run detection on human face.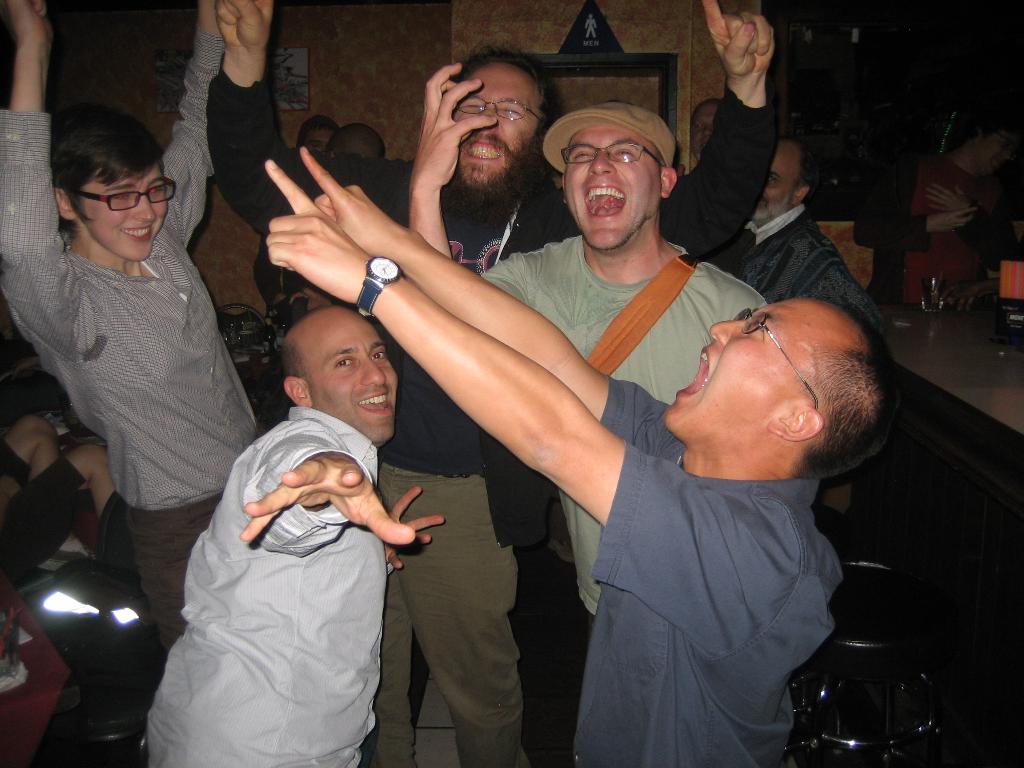
Result: l=457, t=69, r=523, b=183.
